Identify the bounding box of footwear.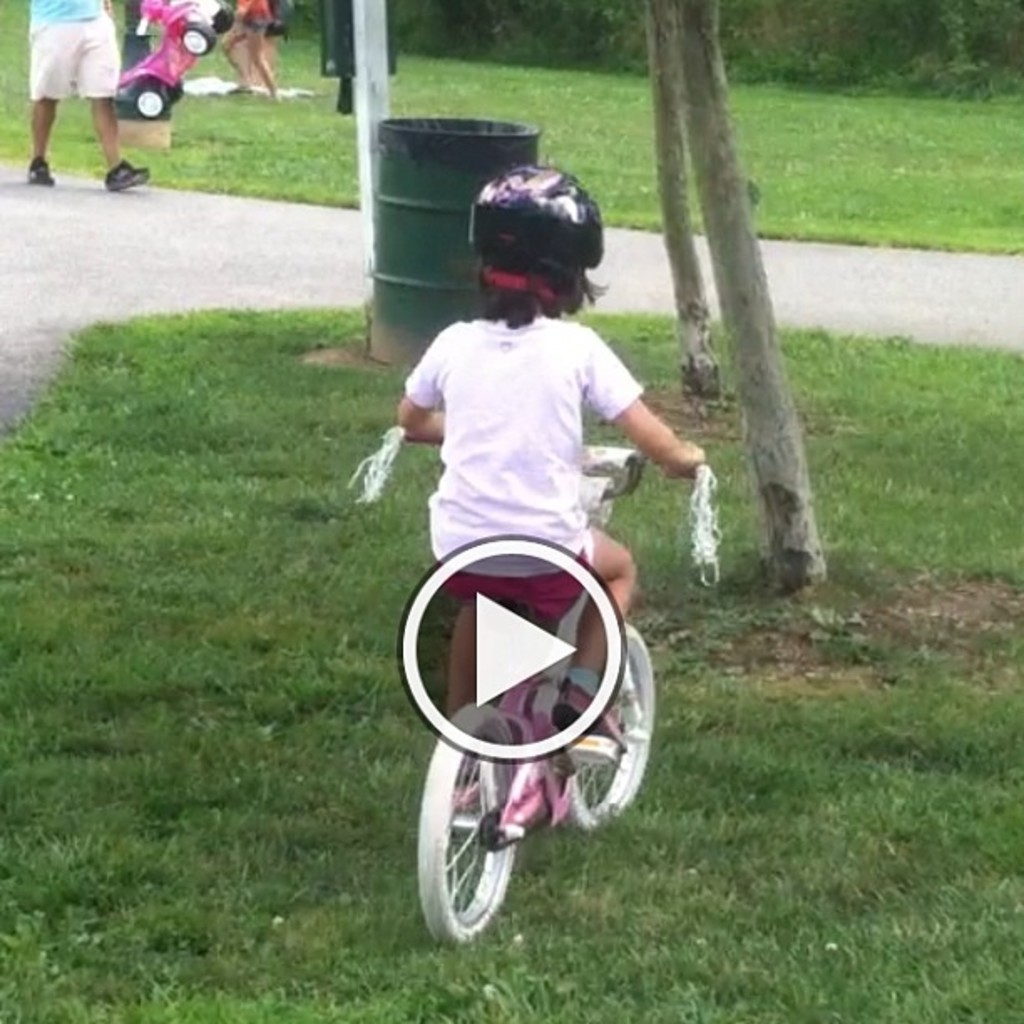
100:159:147:194.
